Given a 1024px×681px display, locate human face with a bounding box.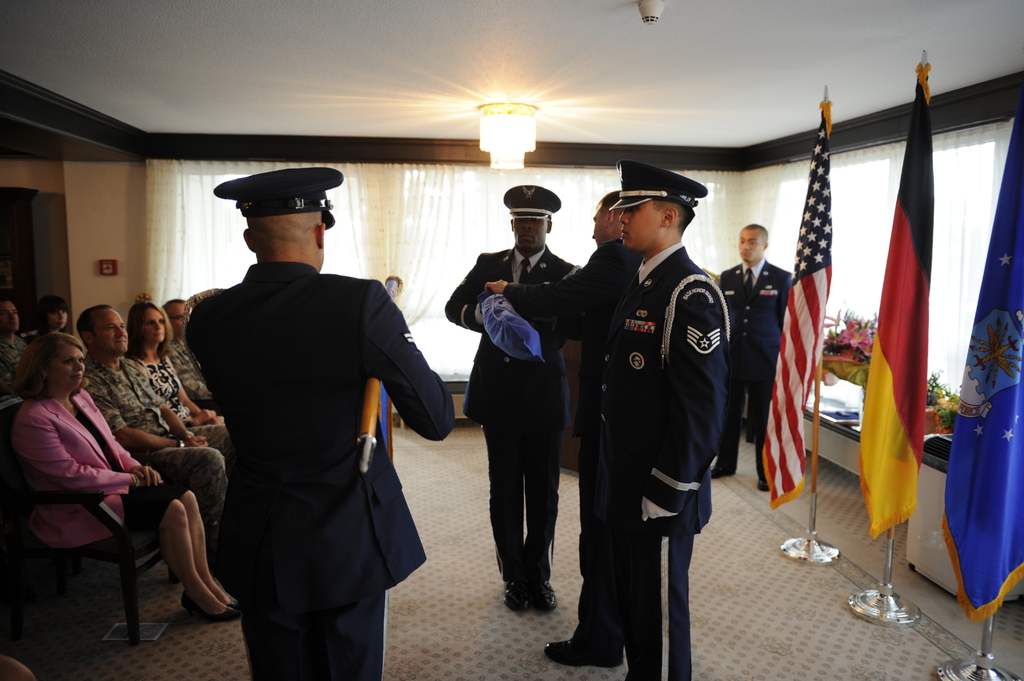
Located: 511,218,545,249.
